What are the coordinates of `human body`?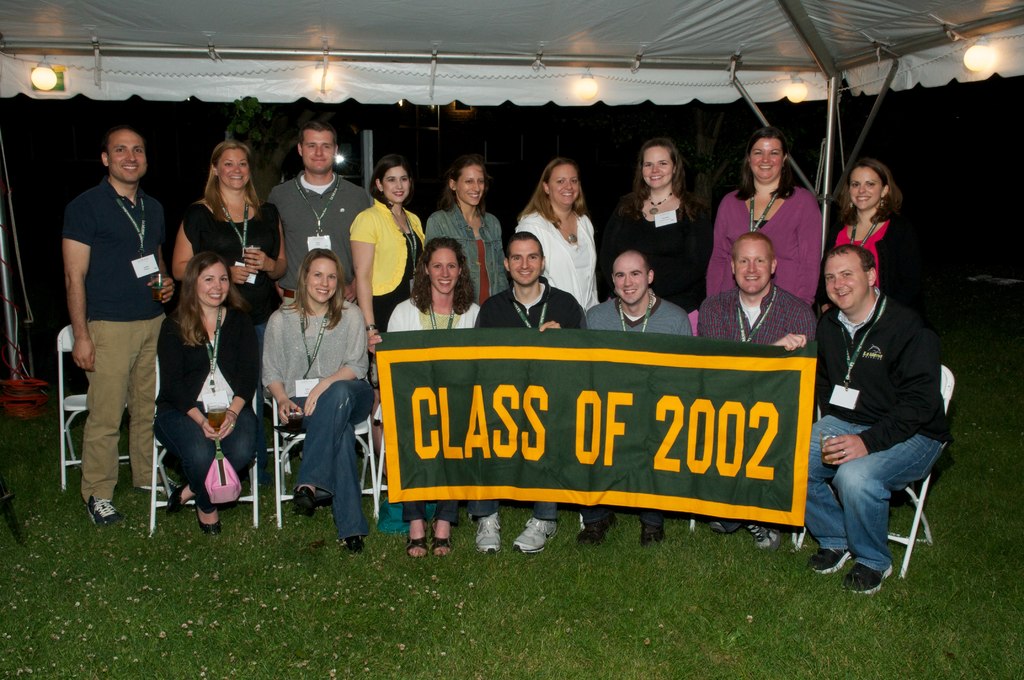
Rect(797, 241, 952, 580).
